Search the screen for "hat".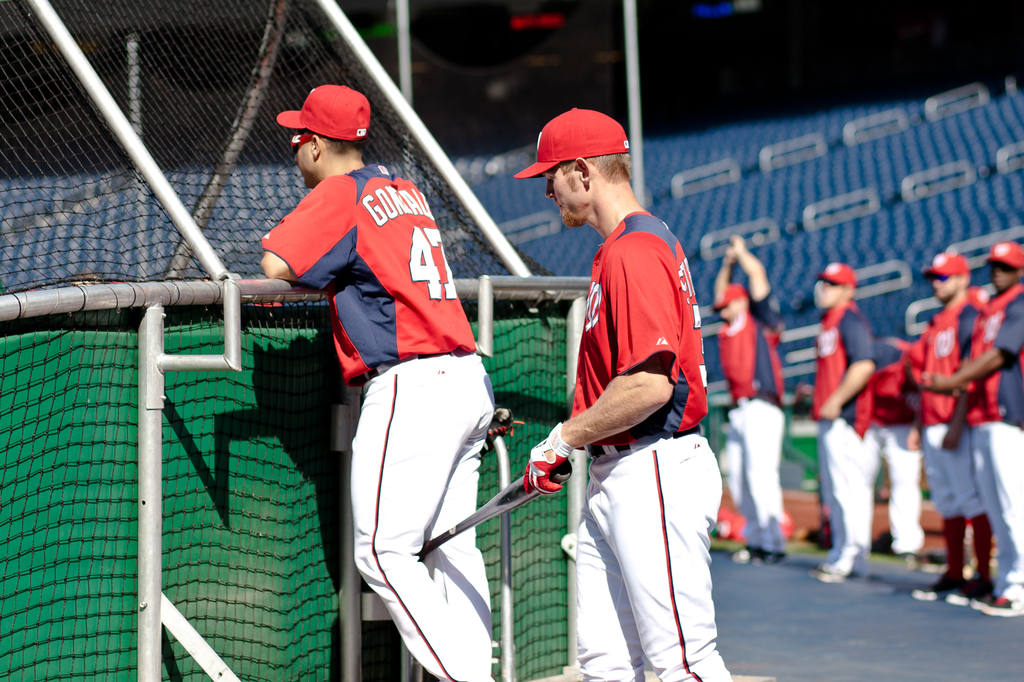
Found at Rect(924, 251, 970, 278).
